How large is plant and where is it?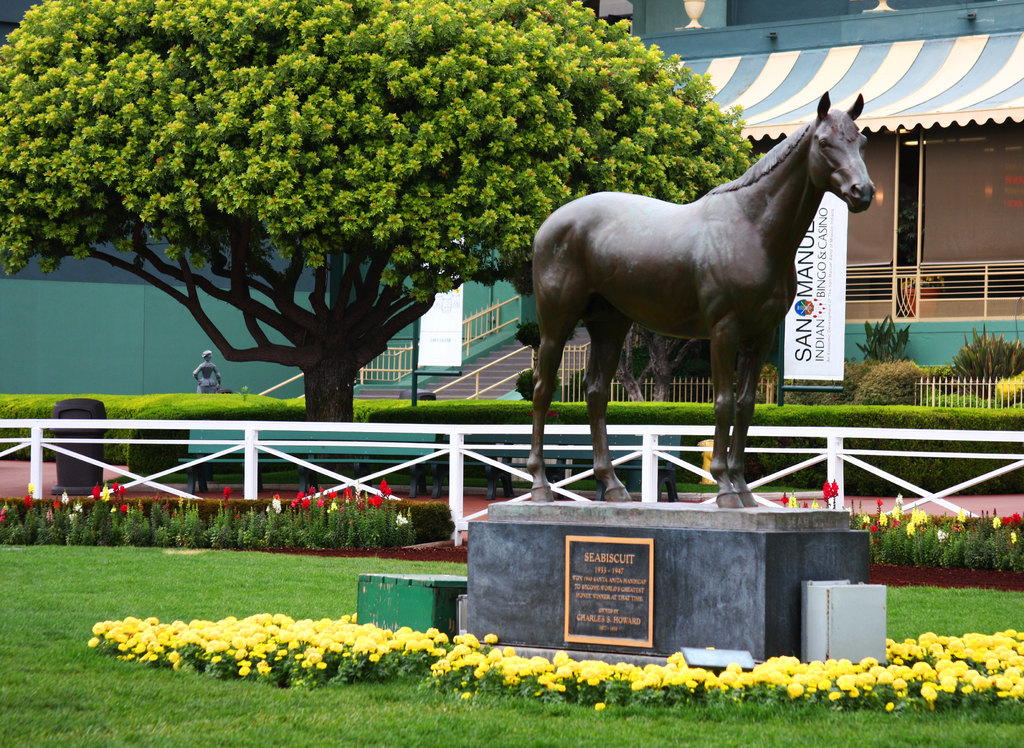
Bounding box: {"left": 934, "top": 321, "right": 1023, "bottom": 389}.
